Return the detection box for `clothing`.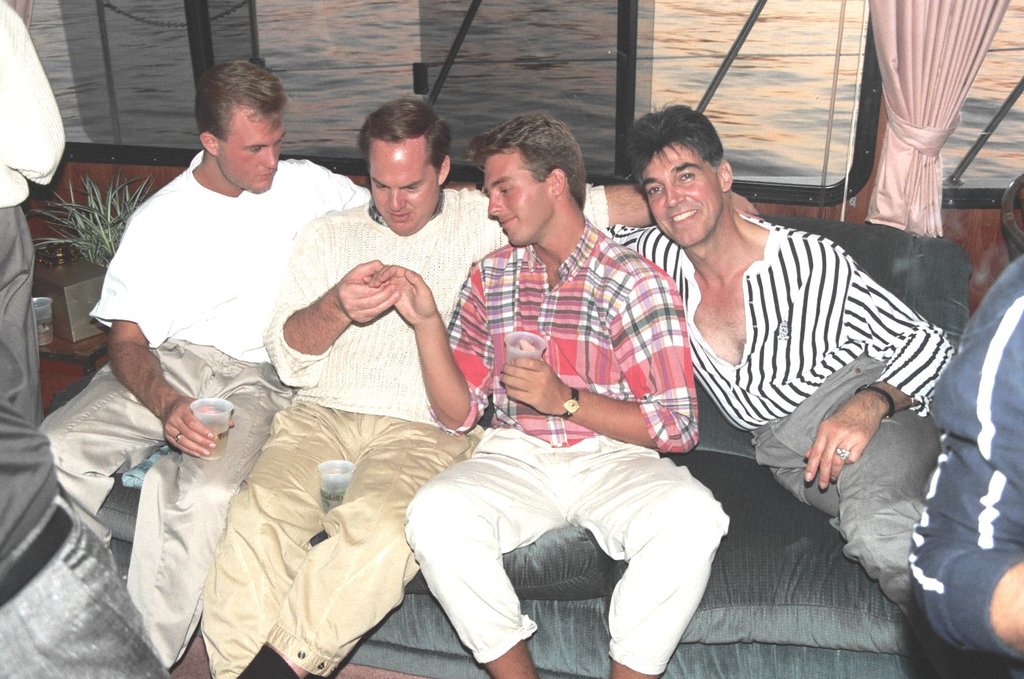
region(406, 223, 736, 678).
